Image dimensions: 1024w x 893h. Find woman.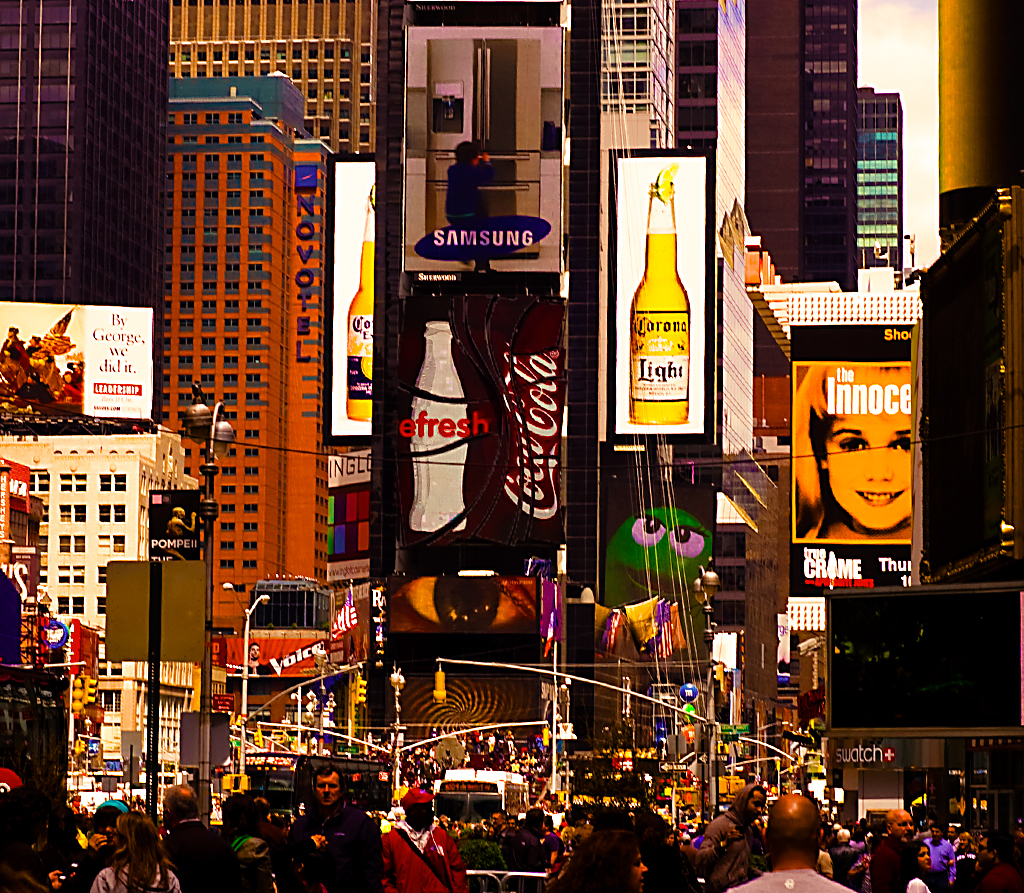
[552, 827, 651, 892].
